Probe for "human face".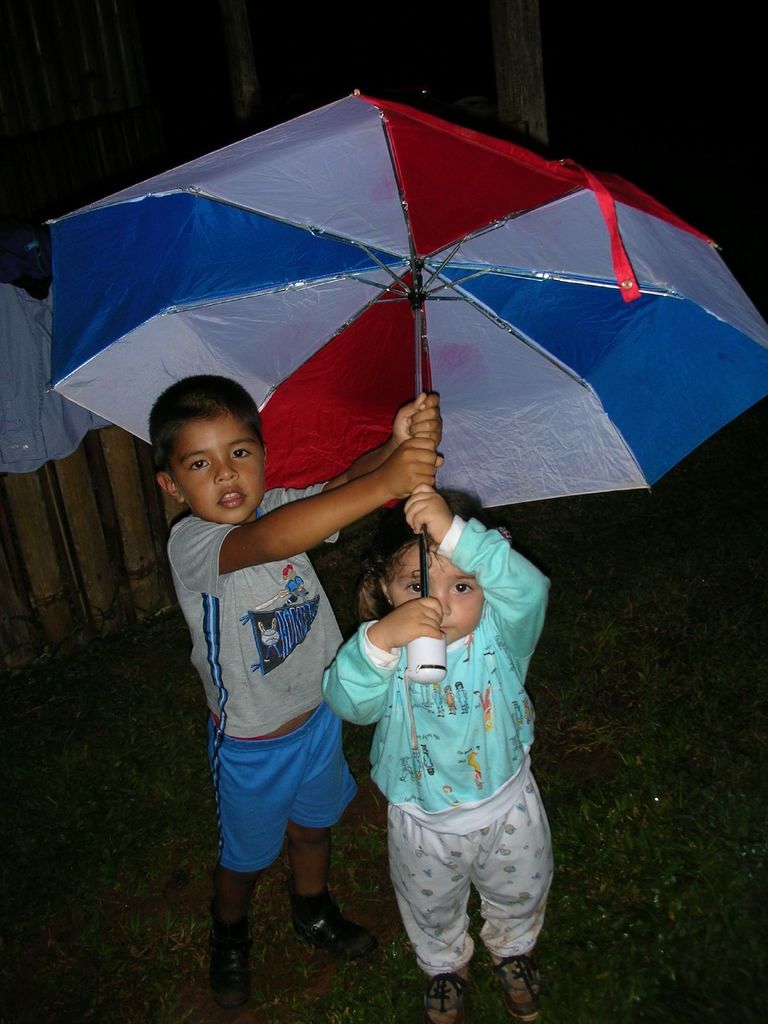
Probe result: locate(388, 547, 484, 643).
